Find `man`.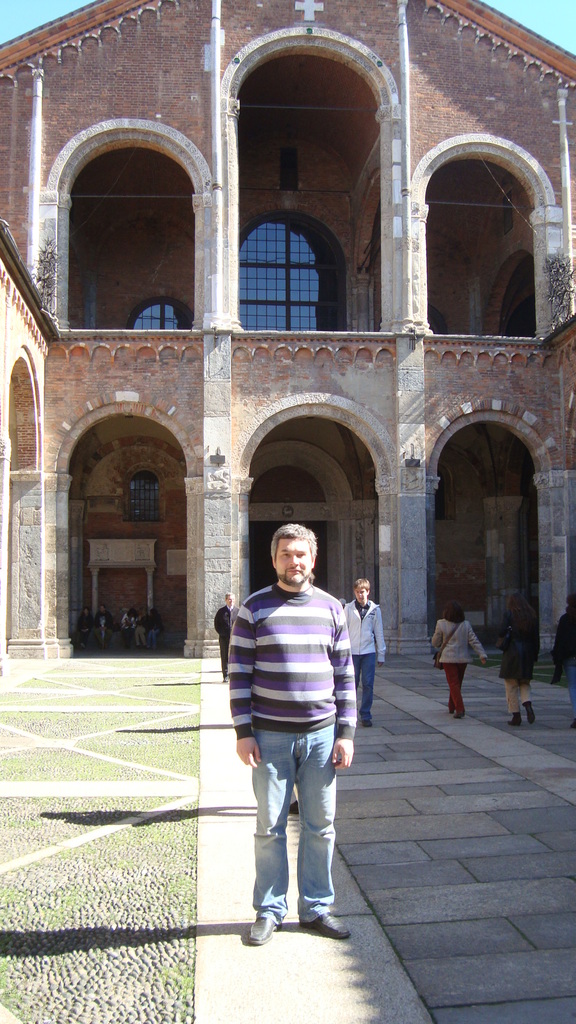
x1=212 y1=590 x2=242 y2=685.
